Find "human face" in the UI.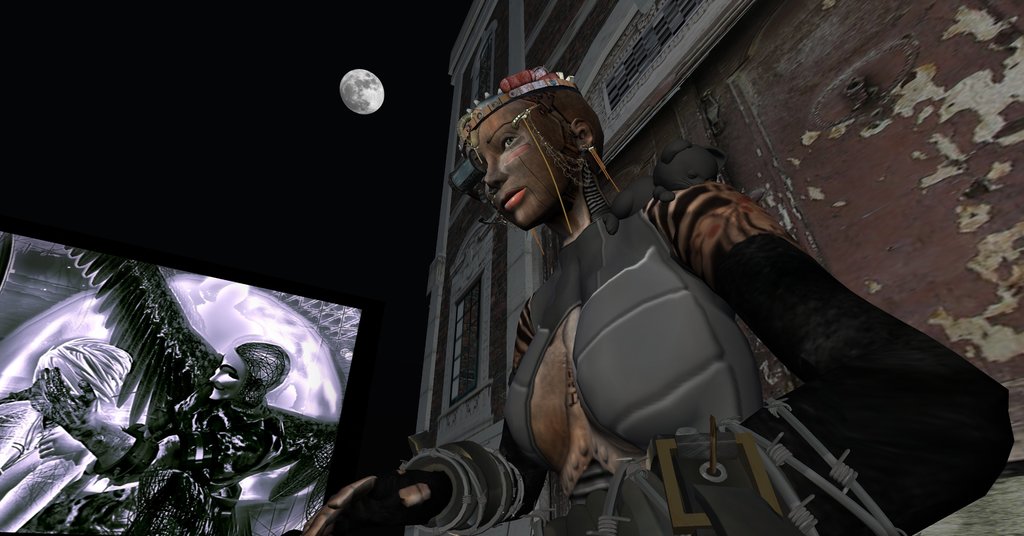
UI element at <bbox>97, 356, 125, 401</bbox>.
